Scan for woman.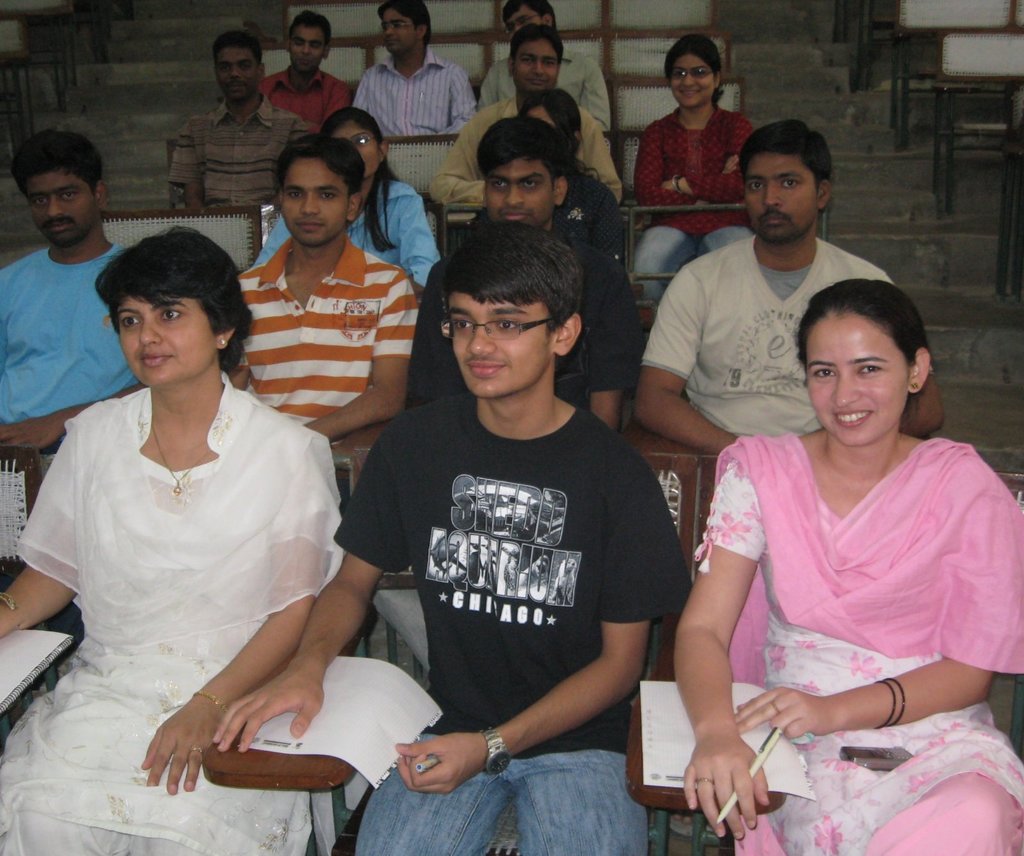
Scan result: locate(250, 104, 441, 304).
